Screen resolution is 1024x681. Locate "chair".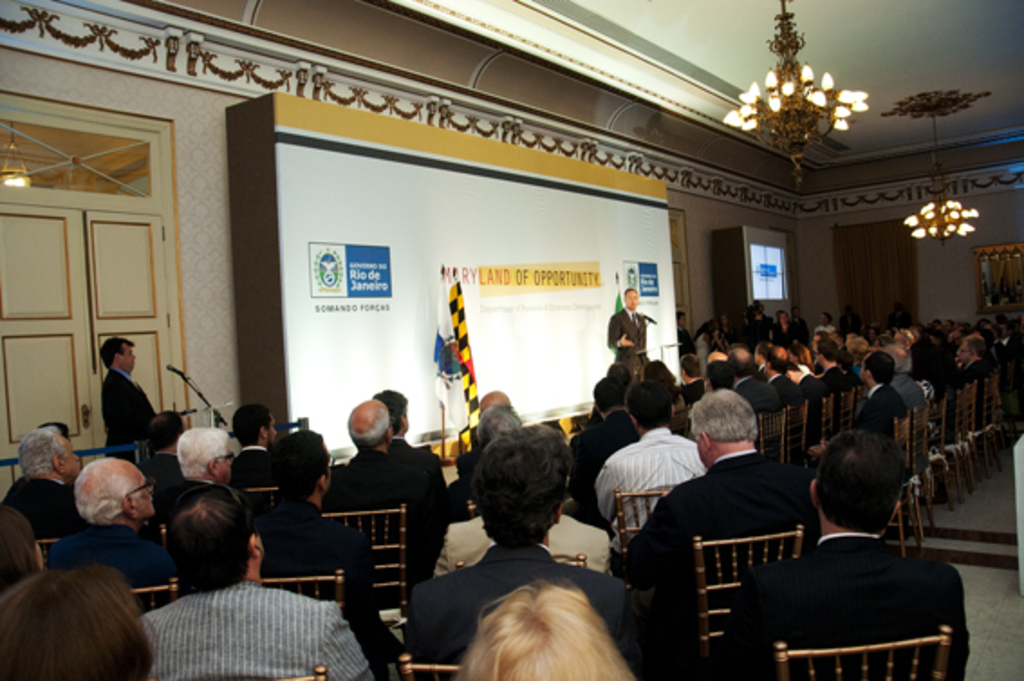
x1=975, y1=372, x2=1002, y2=462.
